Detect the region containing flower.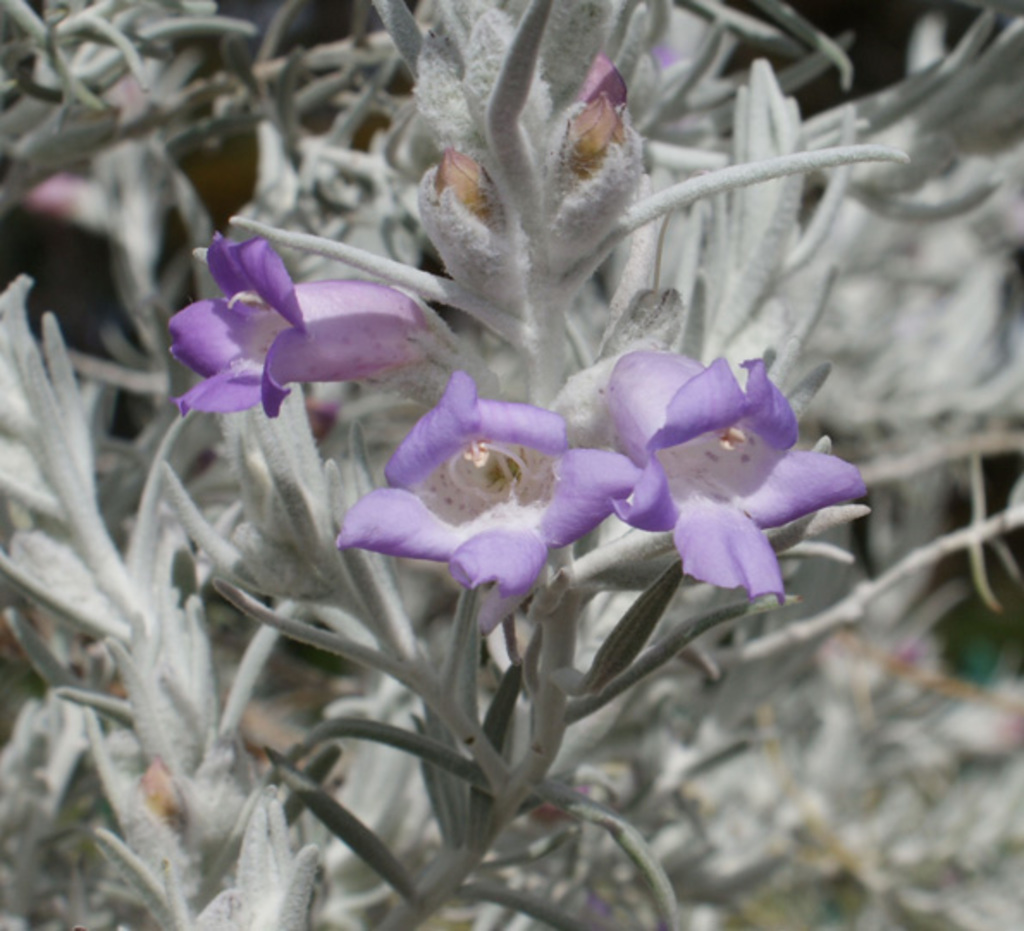
pyautogui.locateOnScreen(107, 72, 158, 148).
